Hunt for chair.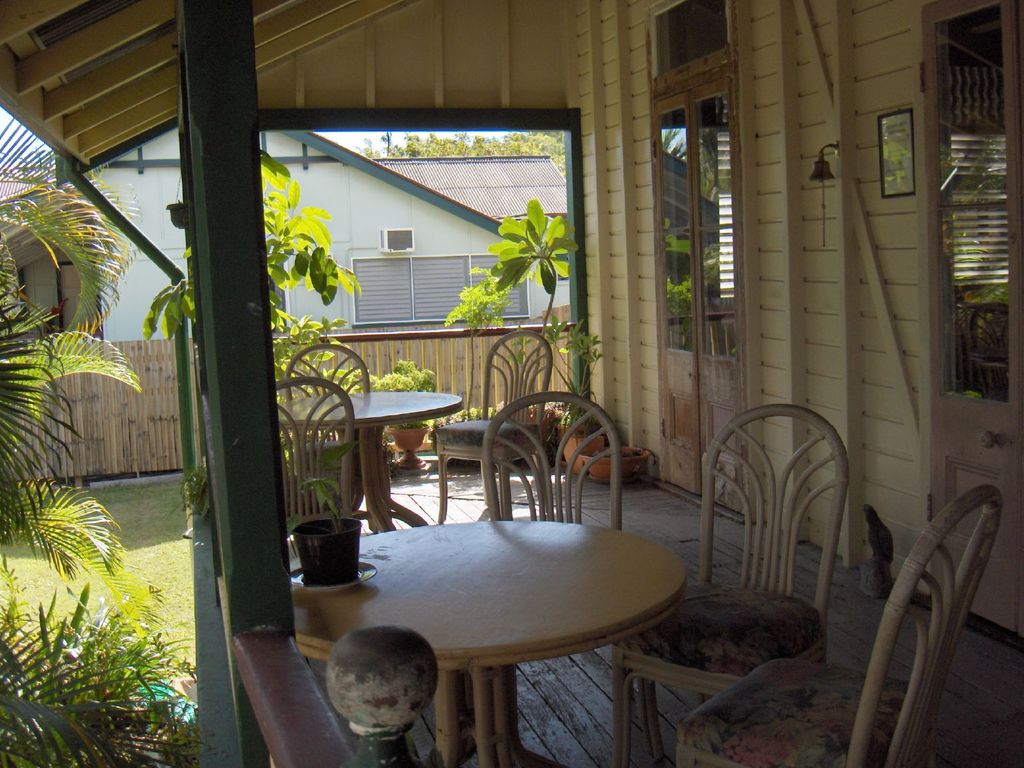
Hunted down at pyautogui.locateOnScreen(280, 340, 372, 399).
